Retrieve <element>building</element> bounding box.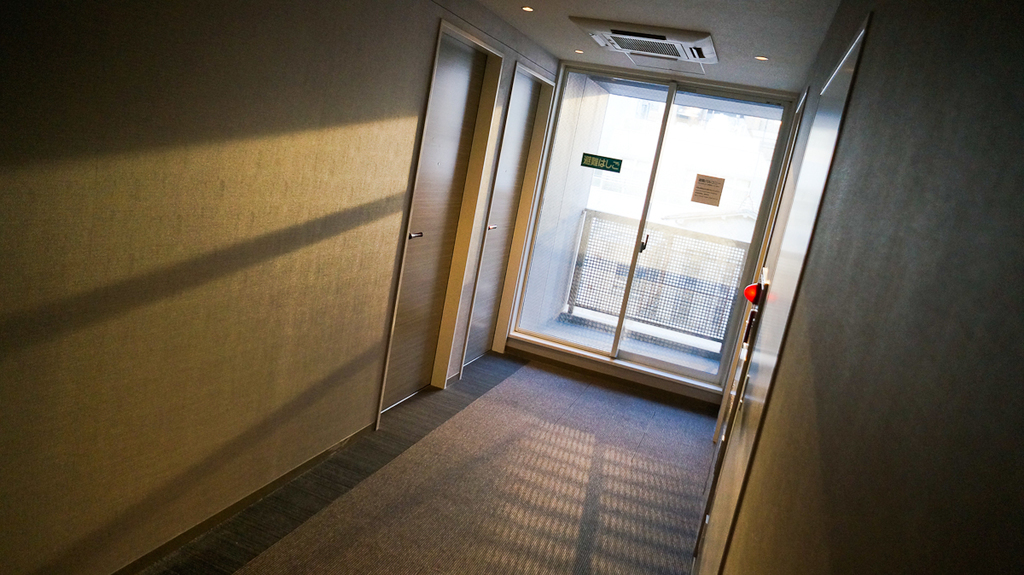
Bounding box: bbox(0, 0, 1023, 574).
